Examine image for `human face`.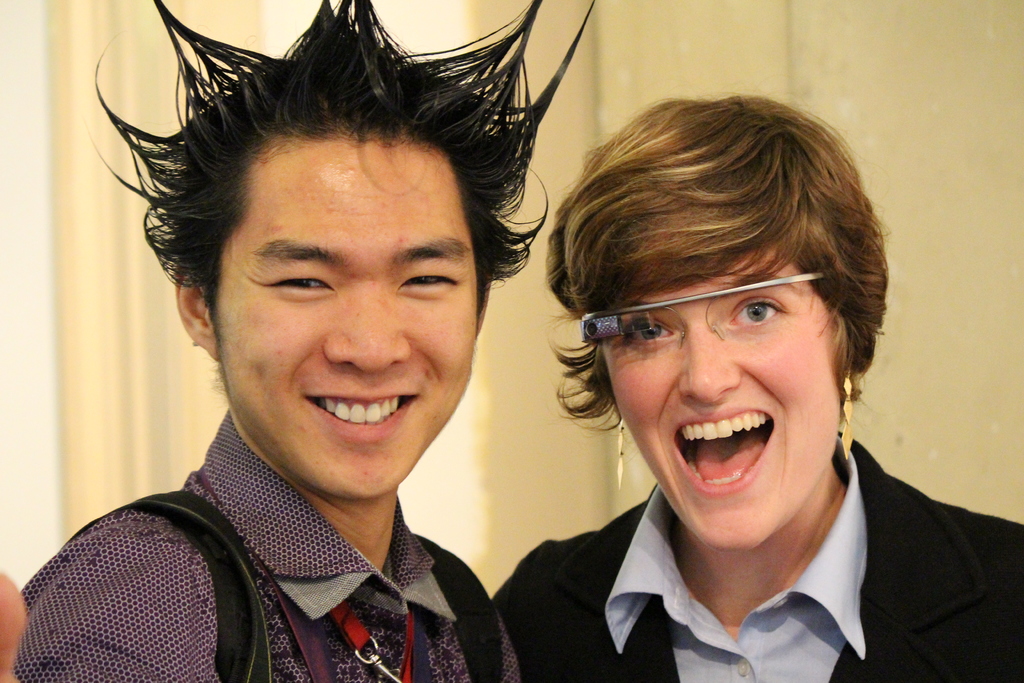
Examination result: crop(205, 114, 492, 507).
